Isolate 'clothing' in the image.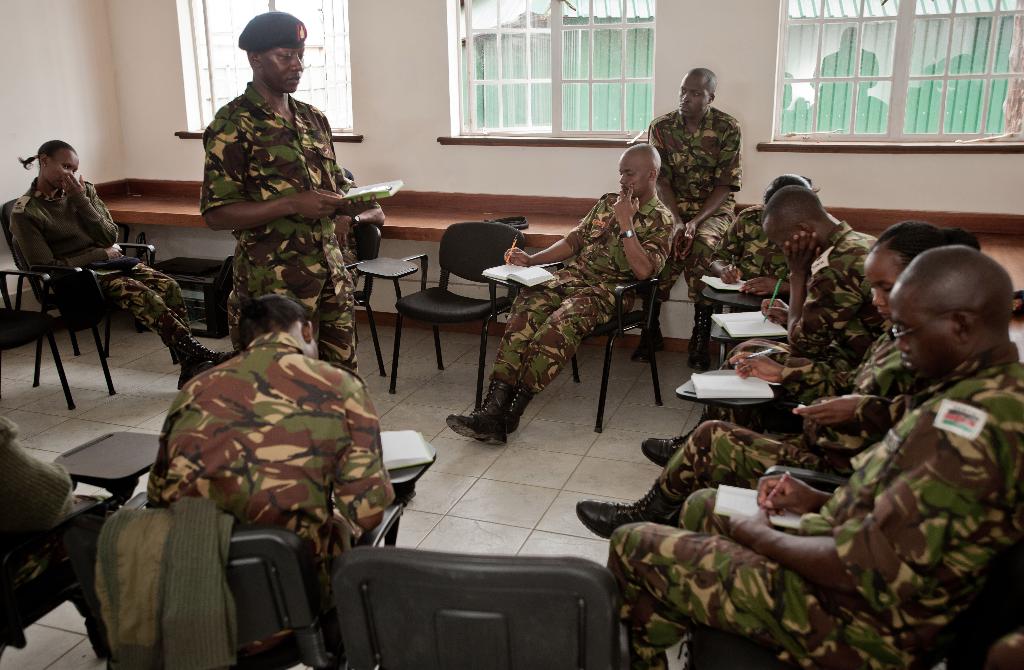
Isolated region: select_region(729, 226, 896, 424).
